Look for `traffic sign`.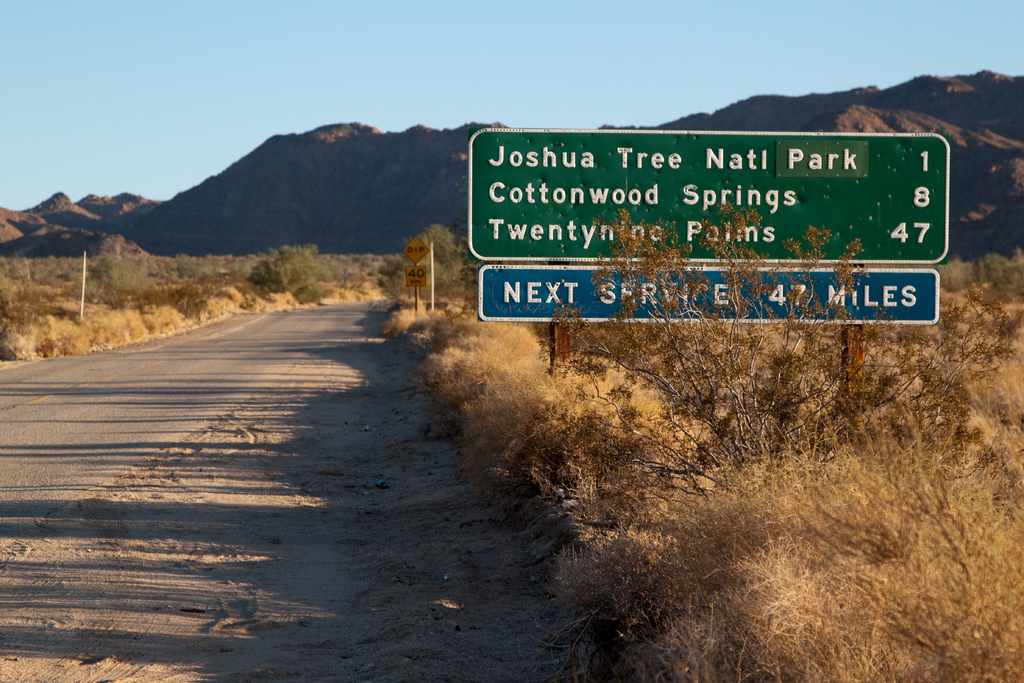
Found: l=403, t=239, r=428, b=268.
